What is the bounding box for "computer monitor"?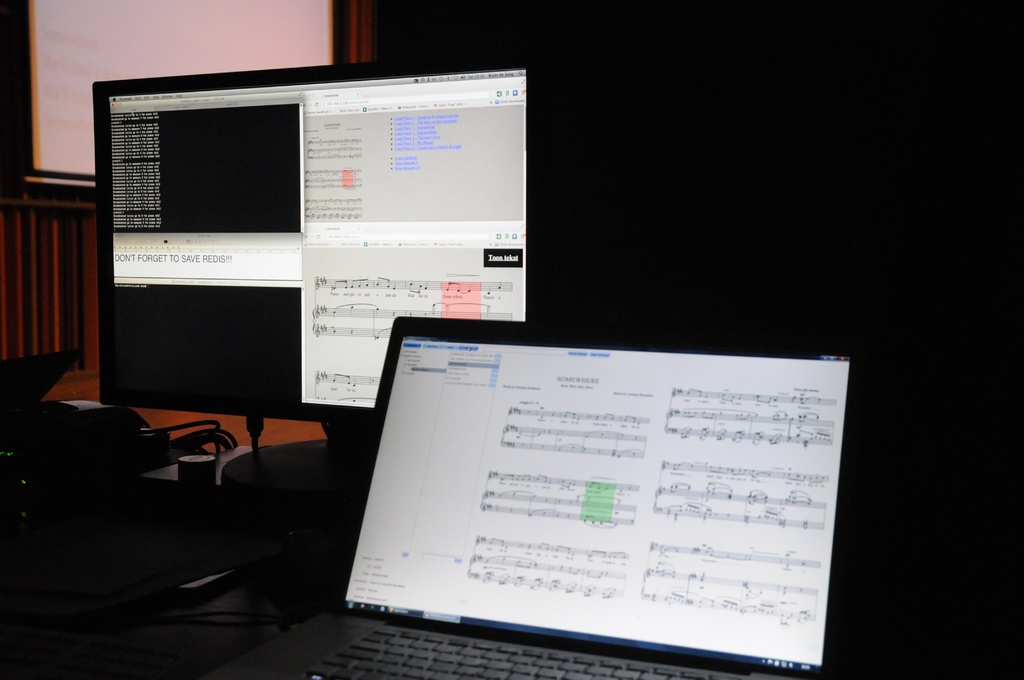
pyautogui.locateOnScreen(88, 70, 543, 467).
